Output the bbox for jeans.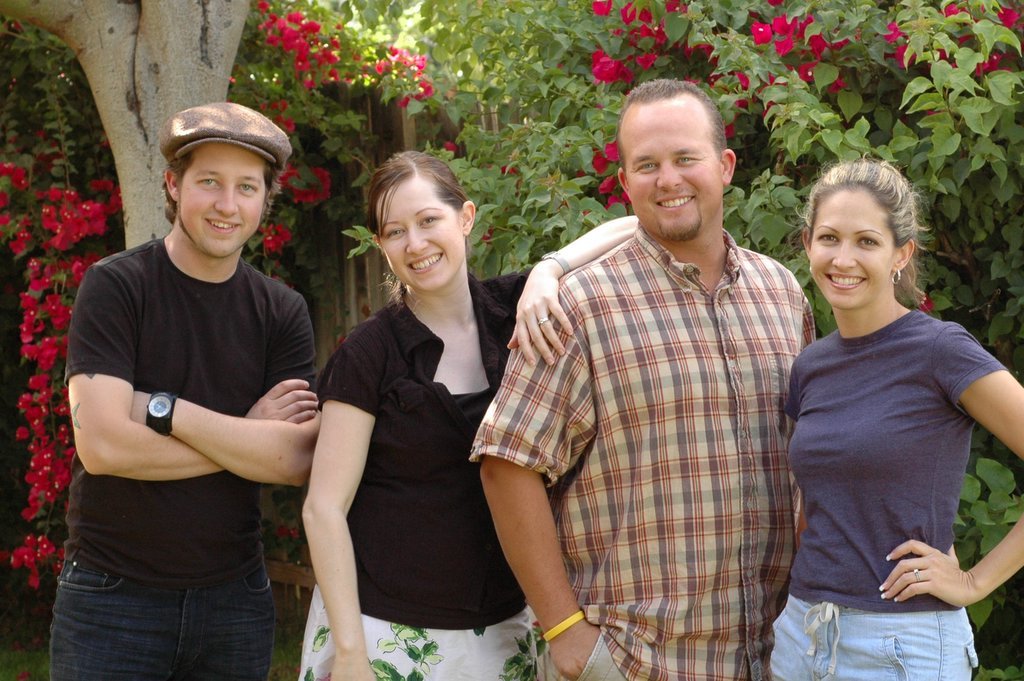
<region>768, 608, 984, 680</region>.
